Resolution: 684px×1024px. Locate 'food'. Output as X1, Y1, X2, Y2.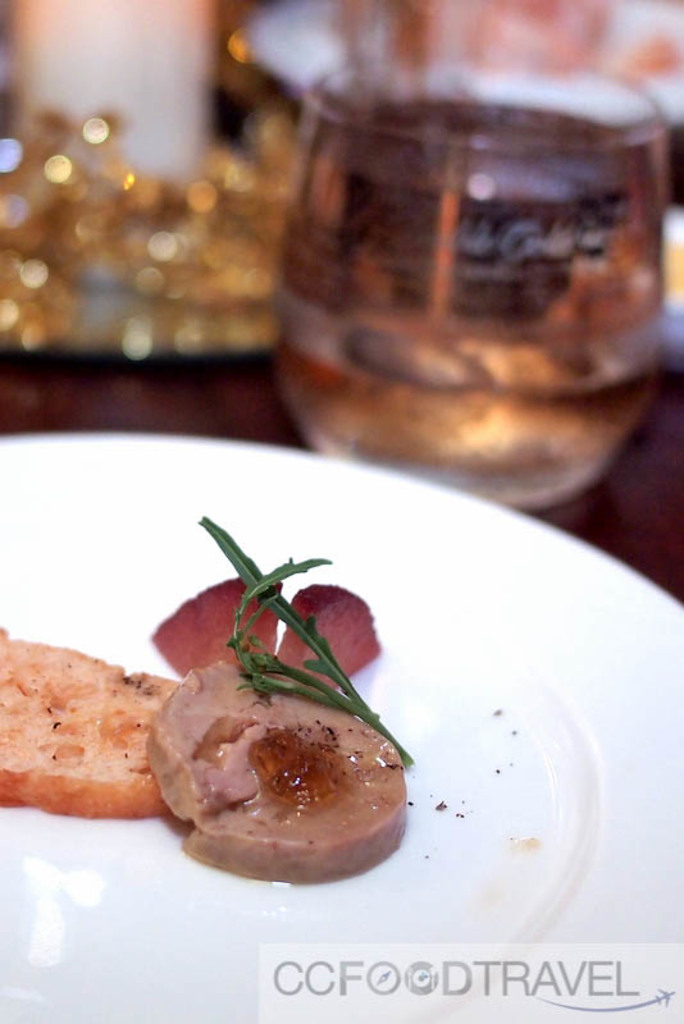
150, 576, 278, 669.
